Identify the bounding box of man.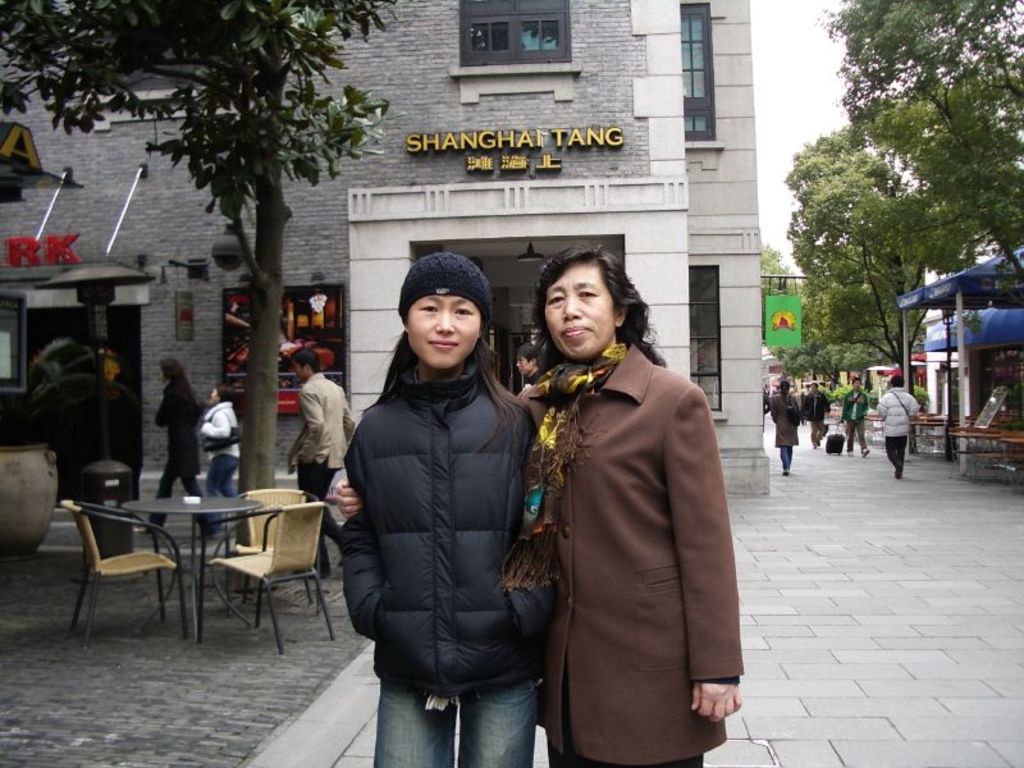
left=518, top=342, right=541, bottom=392.
